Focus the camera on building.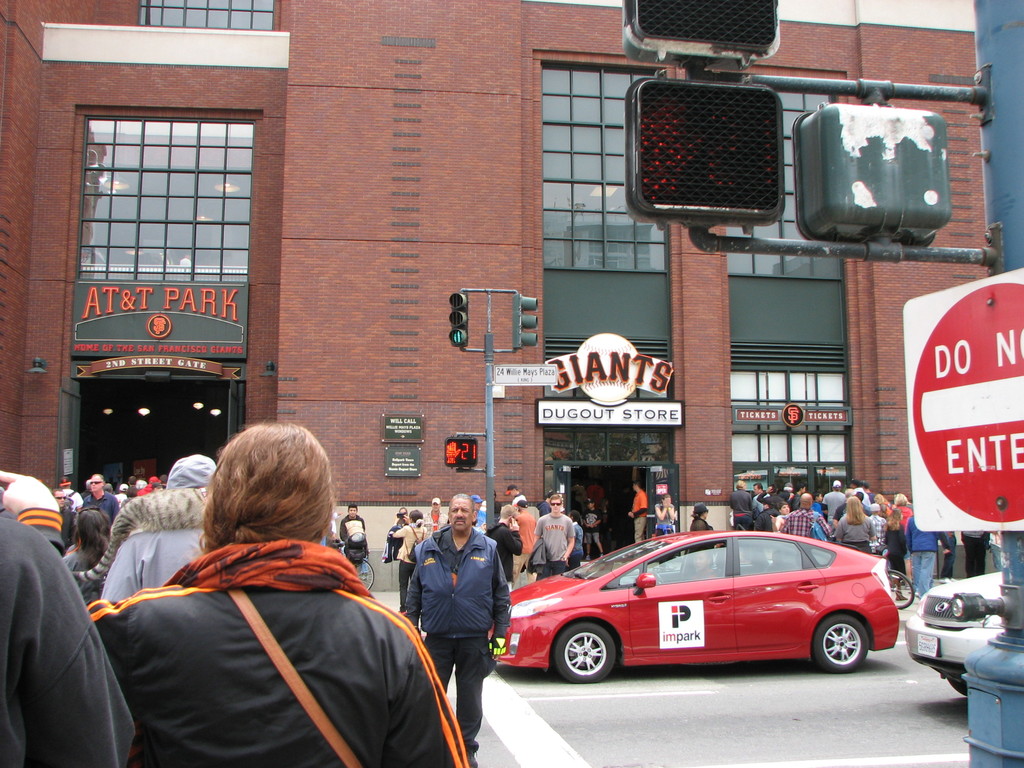
Focus region: (0, 0, 996, 586).
